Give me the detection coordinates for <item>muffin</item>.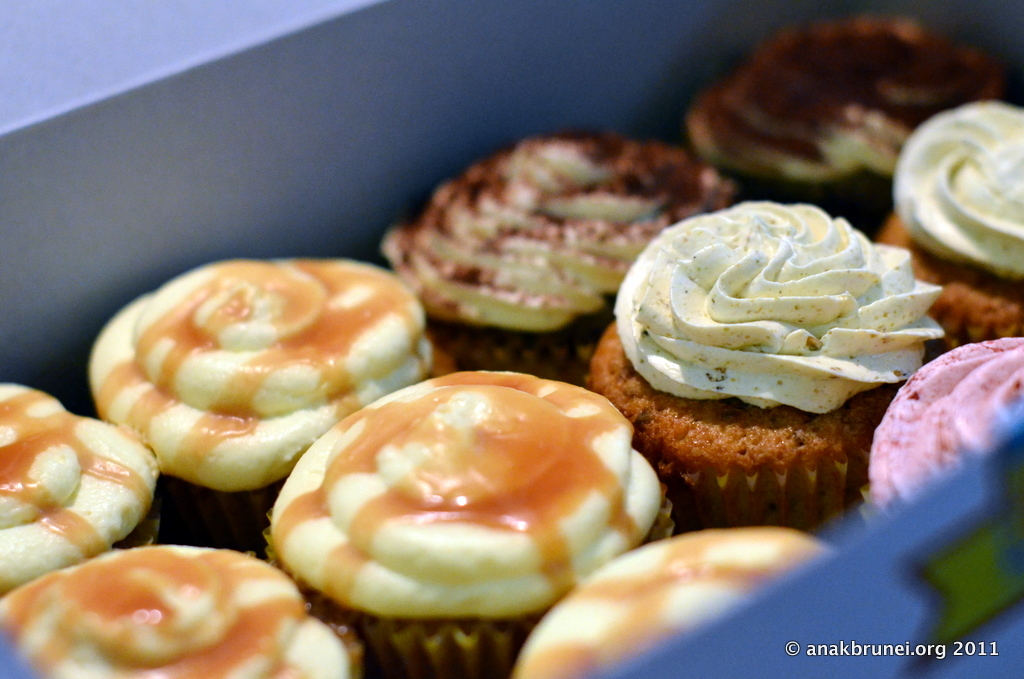
(left=660, top=12, right=1009, bottom=246).
